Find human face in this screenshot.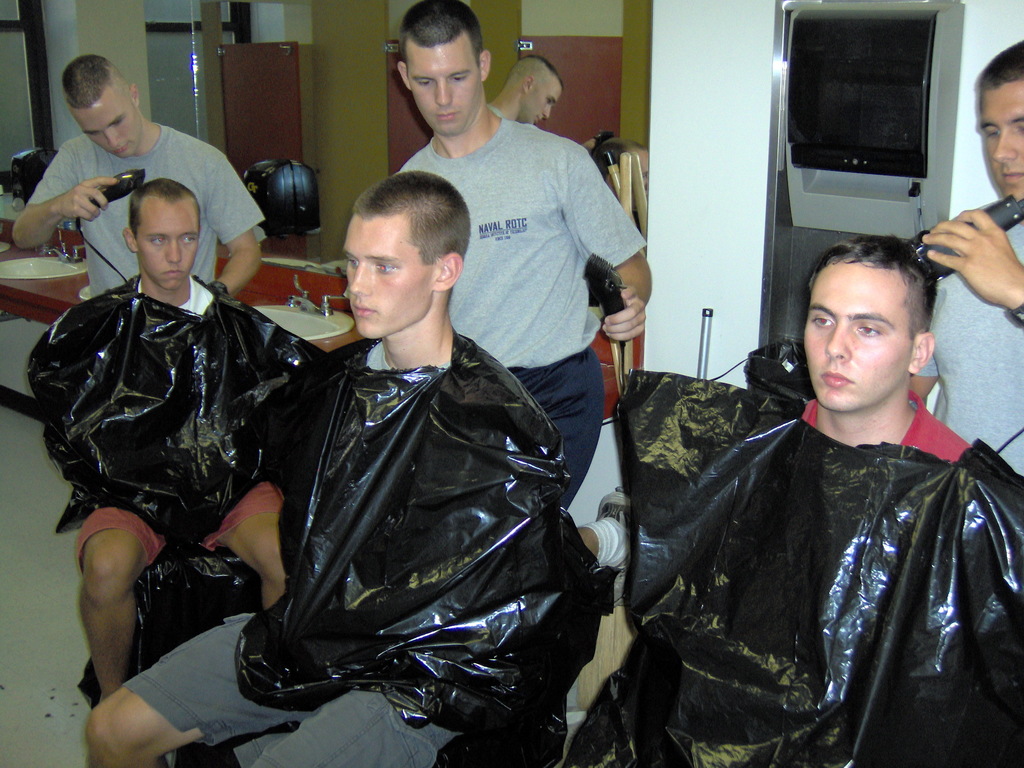
The bounding box for human face is pyautogui.locateOnScreen(518, 74, 561, 124).
